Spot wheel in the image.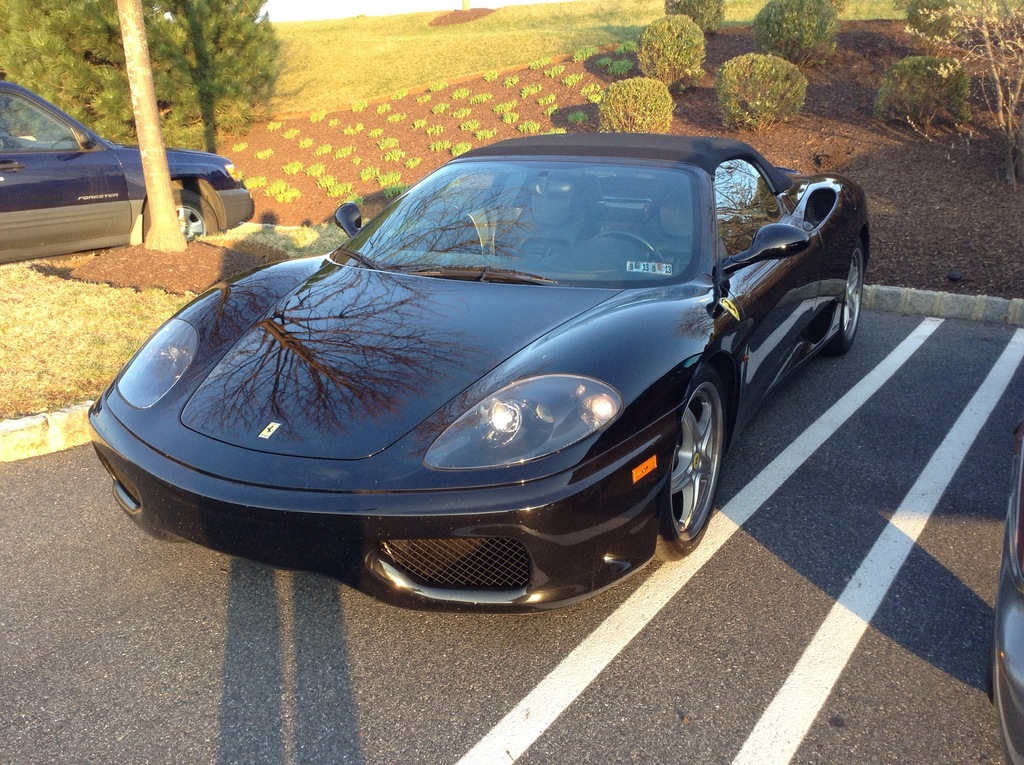
wheel found at box=[652, 357, 730, 561].
